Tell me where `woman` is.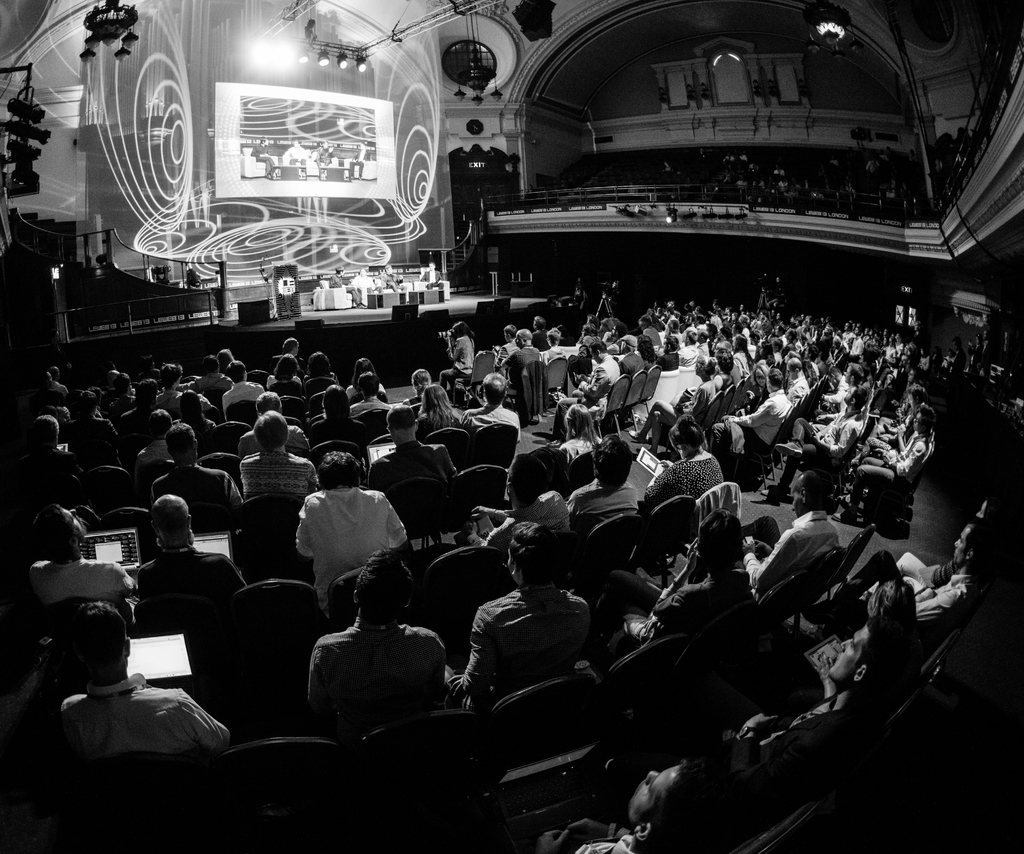
`woman` is at Rect(643, 337, 655, 369).
